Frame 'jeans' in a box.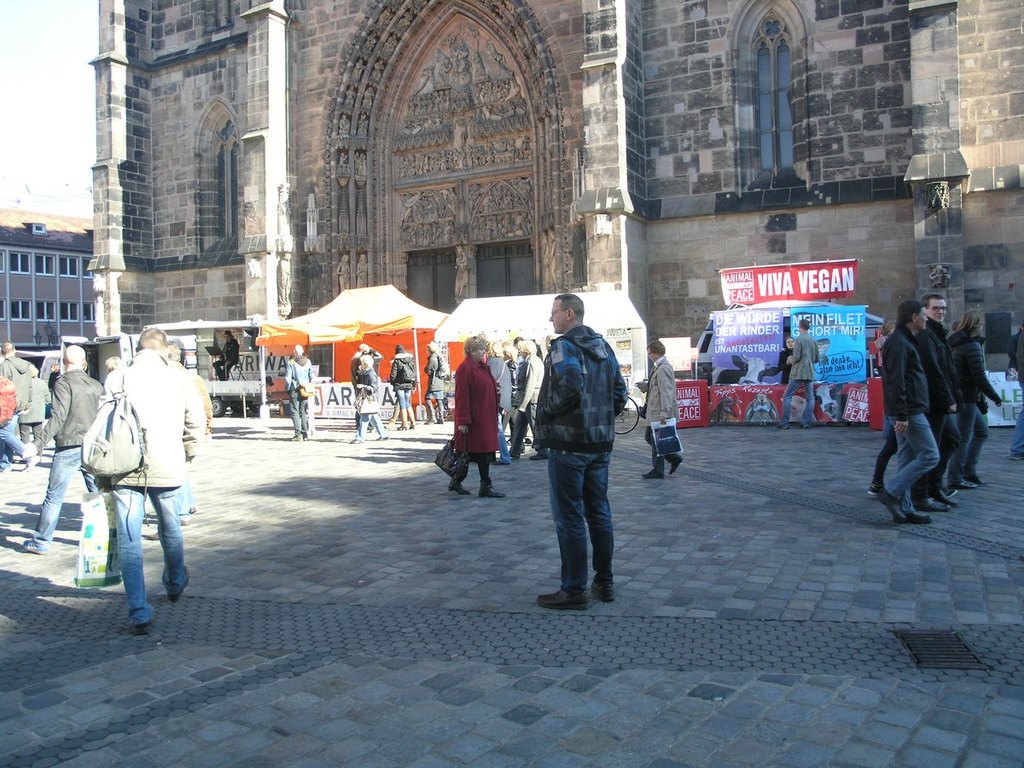
BBox(883, 410, 944, 515).
